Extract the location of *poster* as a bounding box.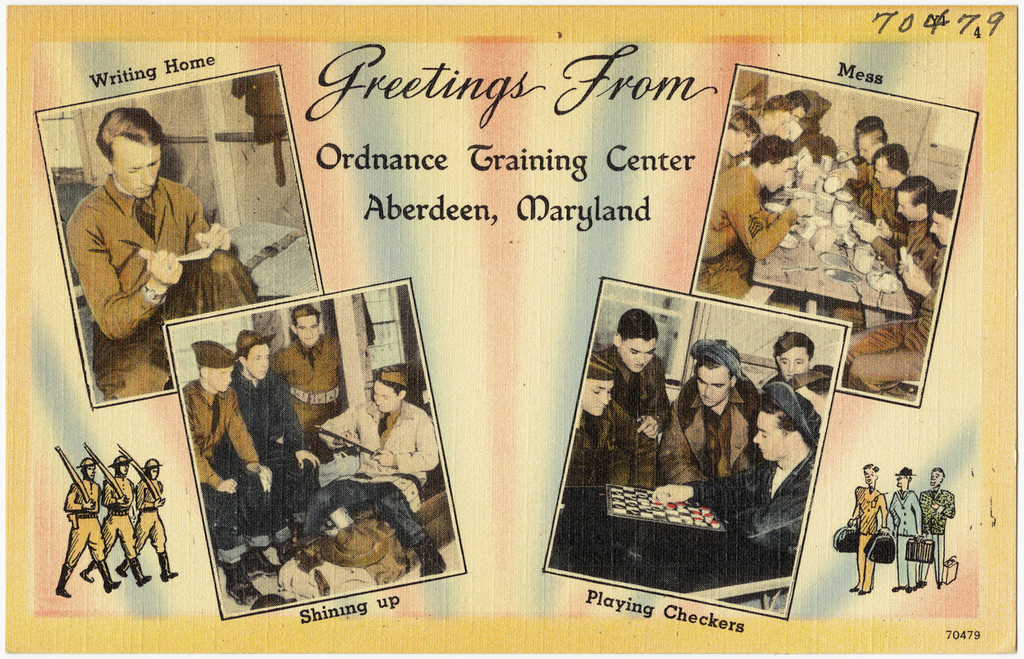
left=0, top=0, right=1023, bottom=654.
